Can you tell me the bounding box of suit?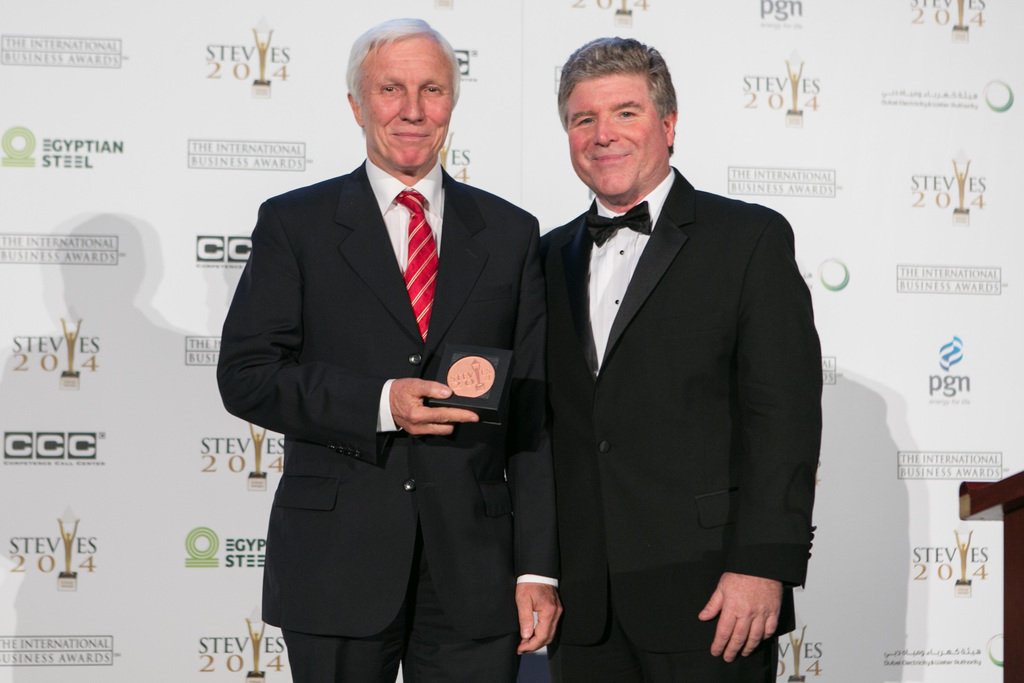
<bbox>216, 157, 561, 682</bbox>.
